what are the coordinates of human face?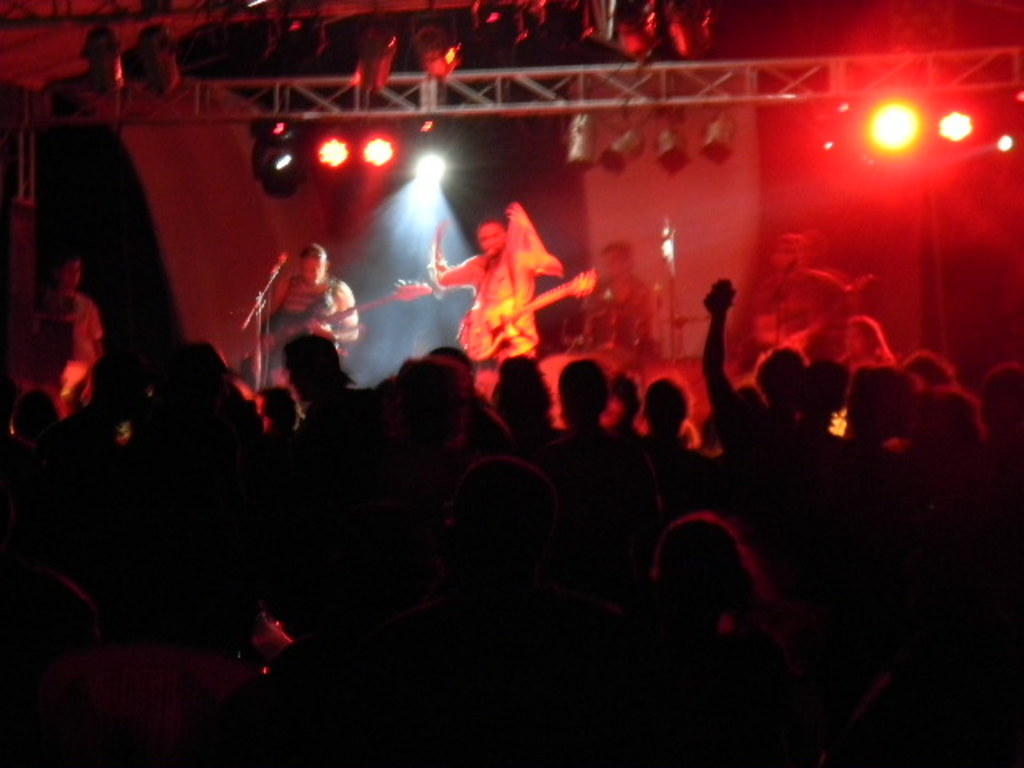
(x1=480, y1=227, x2=504, y2=258).
